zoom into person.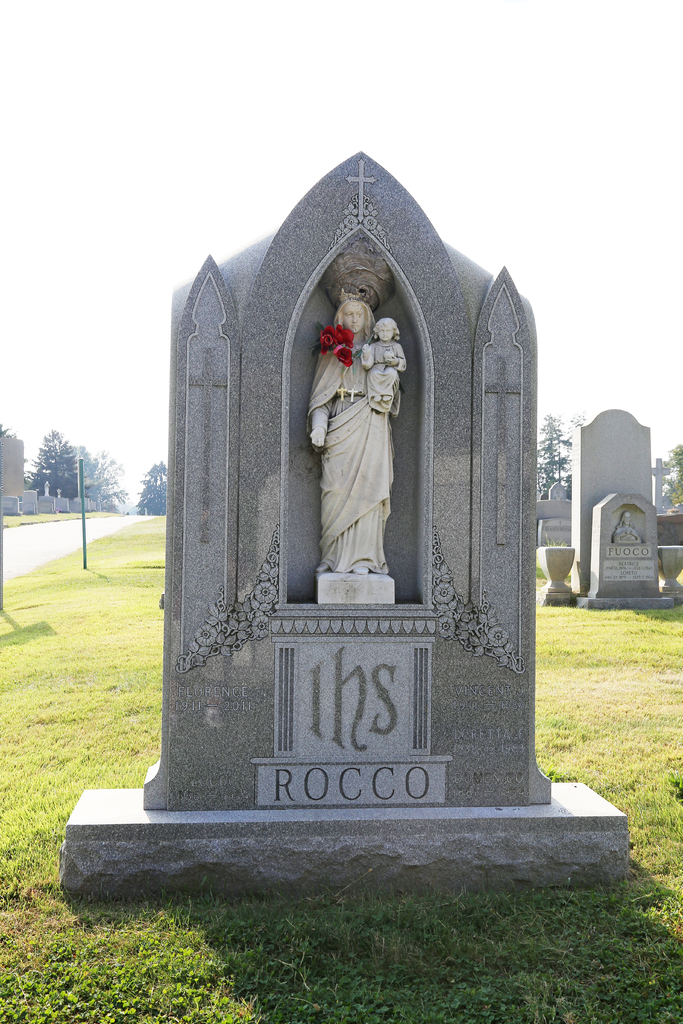
Zoom target: bbox=[309, 308, 395, 578].
